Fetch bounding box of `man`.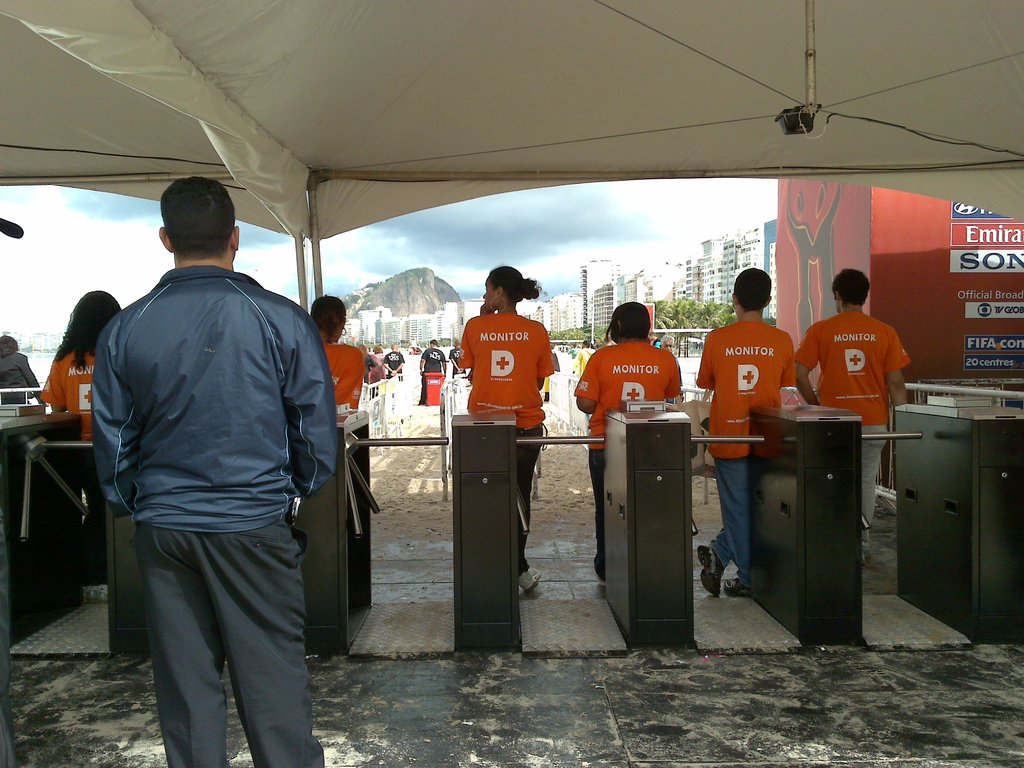
Bbox: box(694, 266, 804, 595).
